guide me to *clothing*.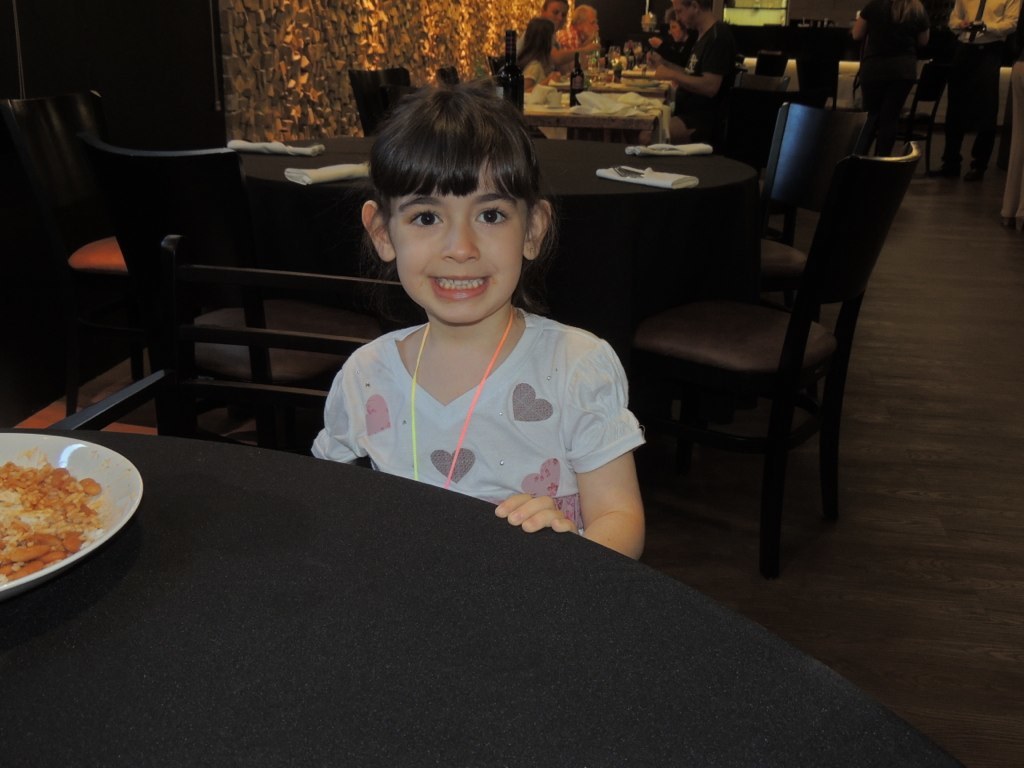
Guidance: box(540, 21, 595, 76).
